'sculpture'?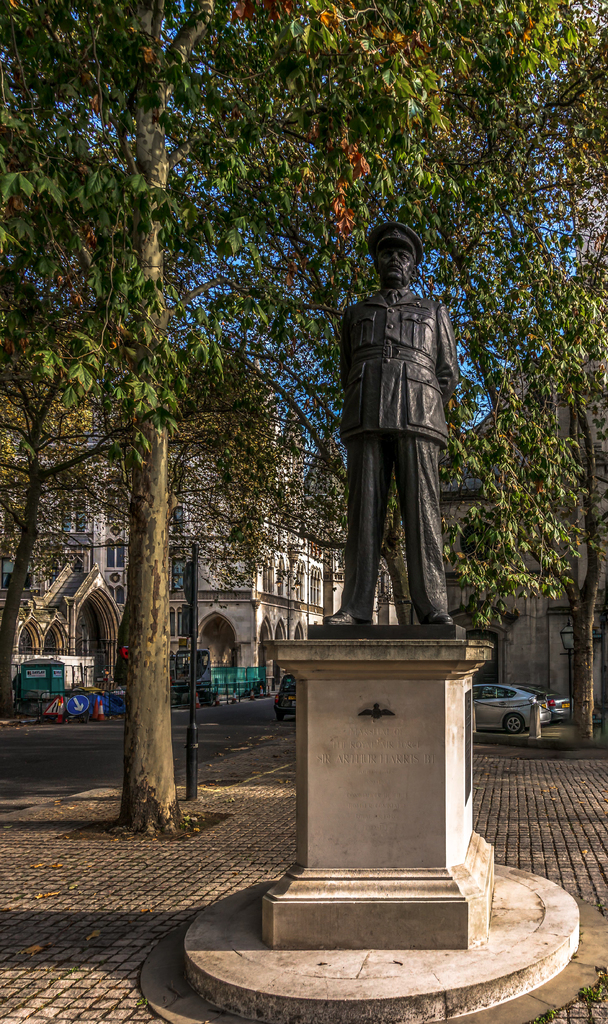
(324,195,468,654)
